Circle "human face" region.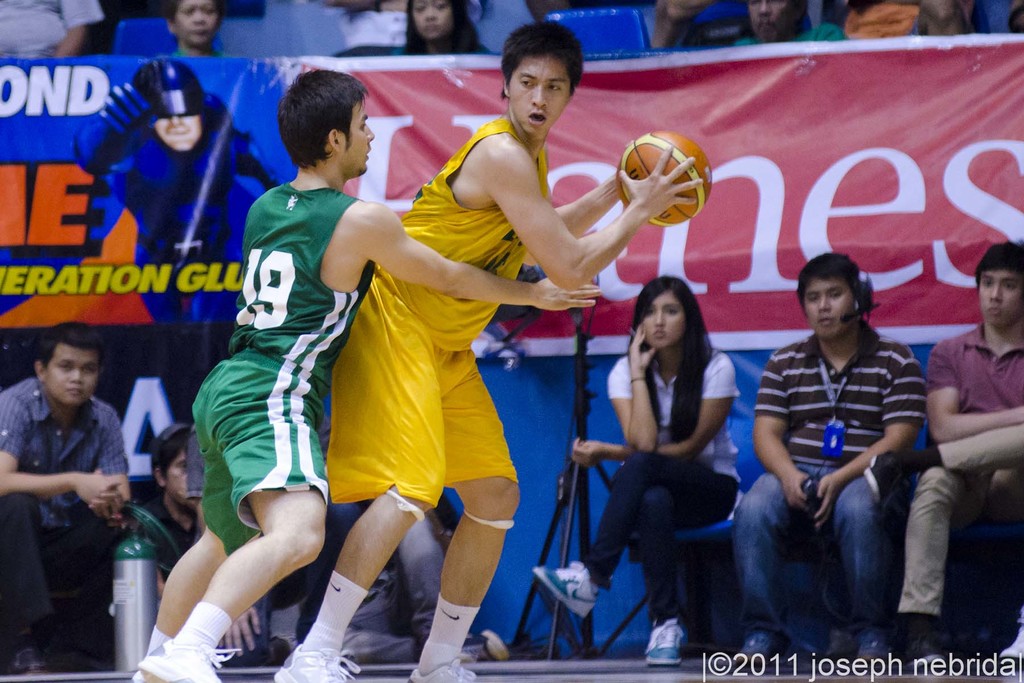
Region: BBox(170, 449, 191, 504).
